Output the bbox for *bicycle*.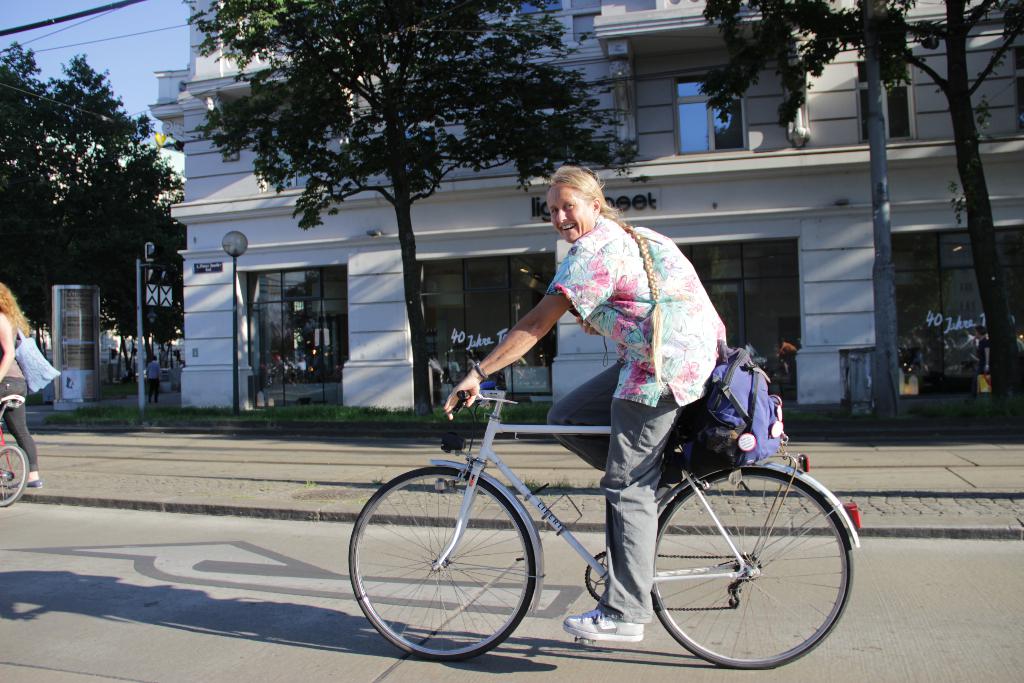
0, 388, 36, 511.
